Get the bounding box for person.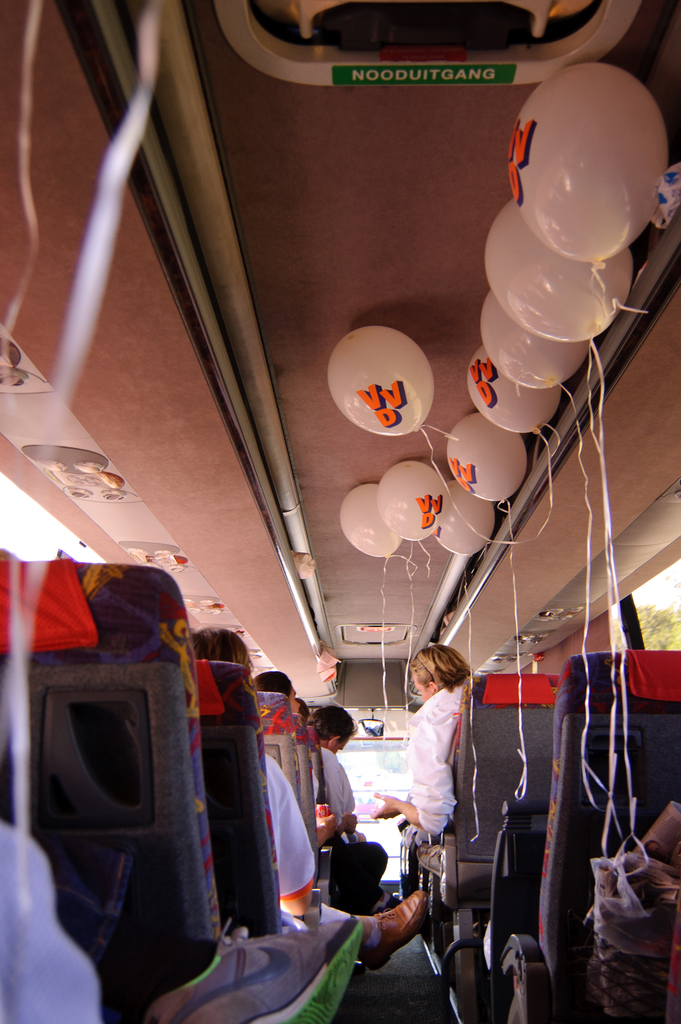
bbox=[371, 646, 474, 835].
